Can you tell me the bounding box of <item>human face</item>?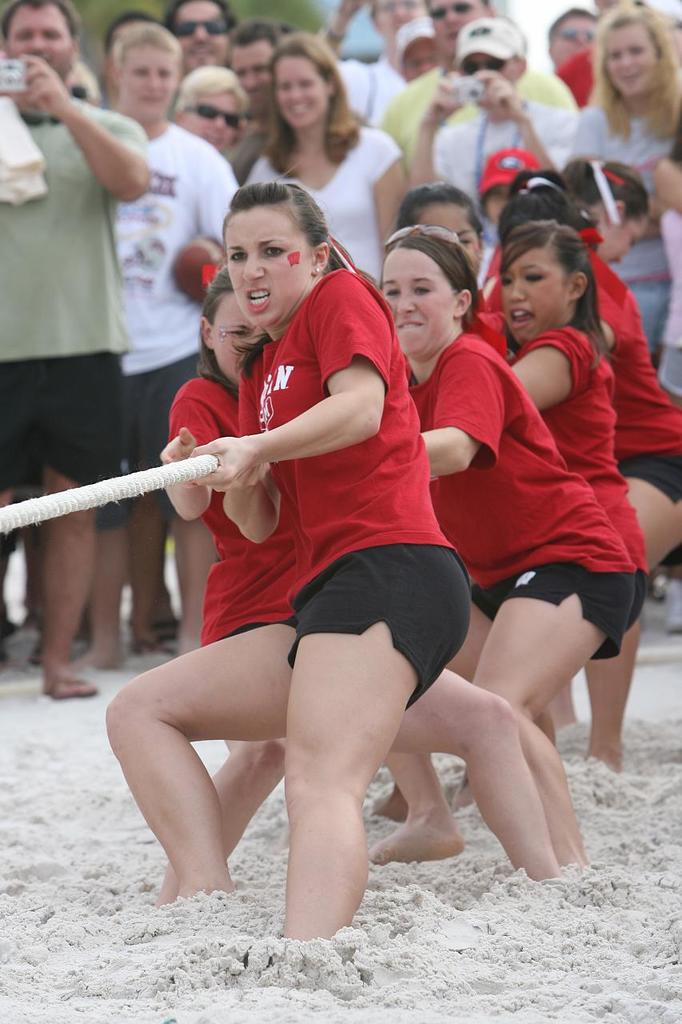
box=[122, 42, 175, 112].
